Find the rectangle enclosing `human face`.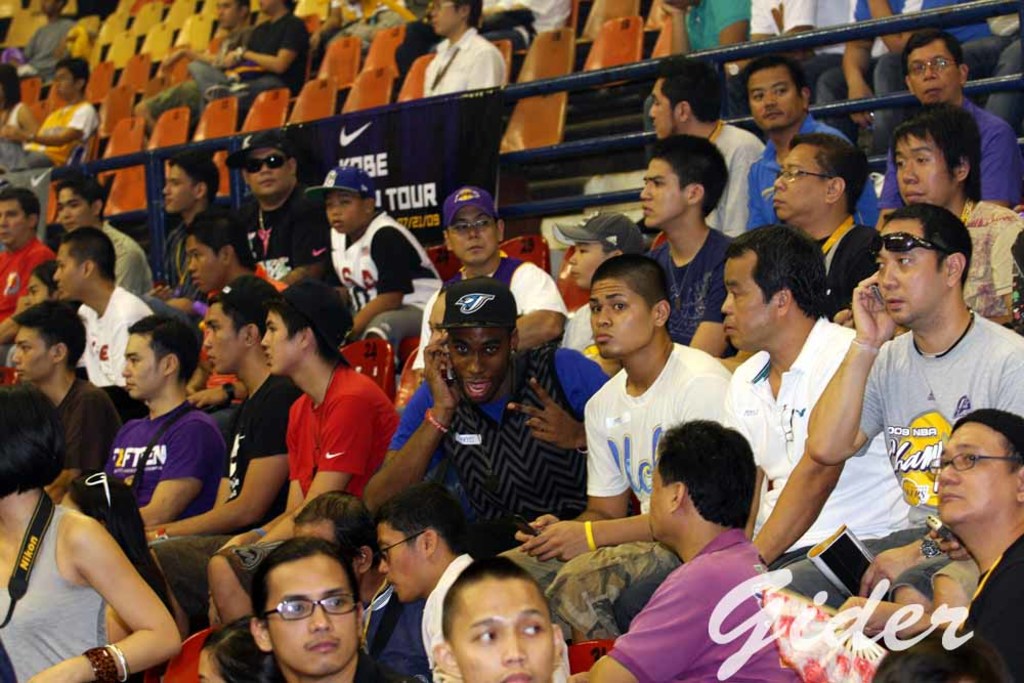
region(377, 518, 425, 602).
